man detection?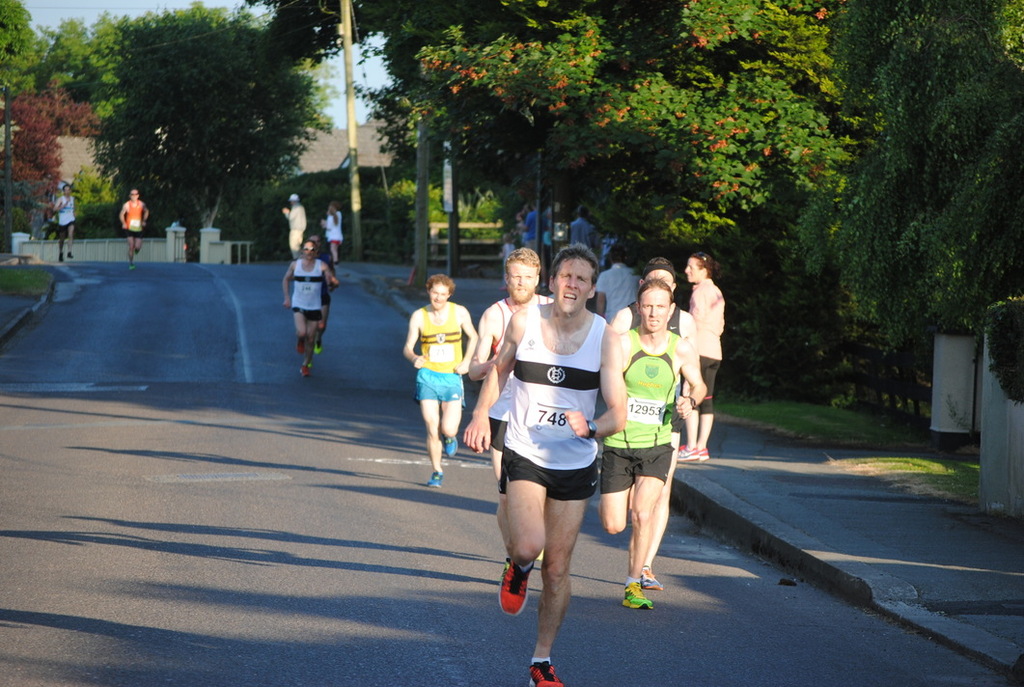
left=403, top=273, right=479, bottom=484
